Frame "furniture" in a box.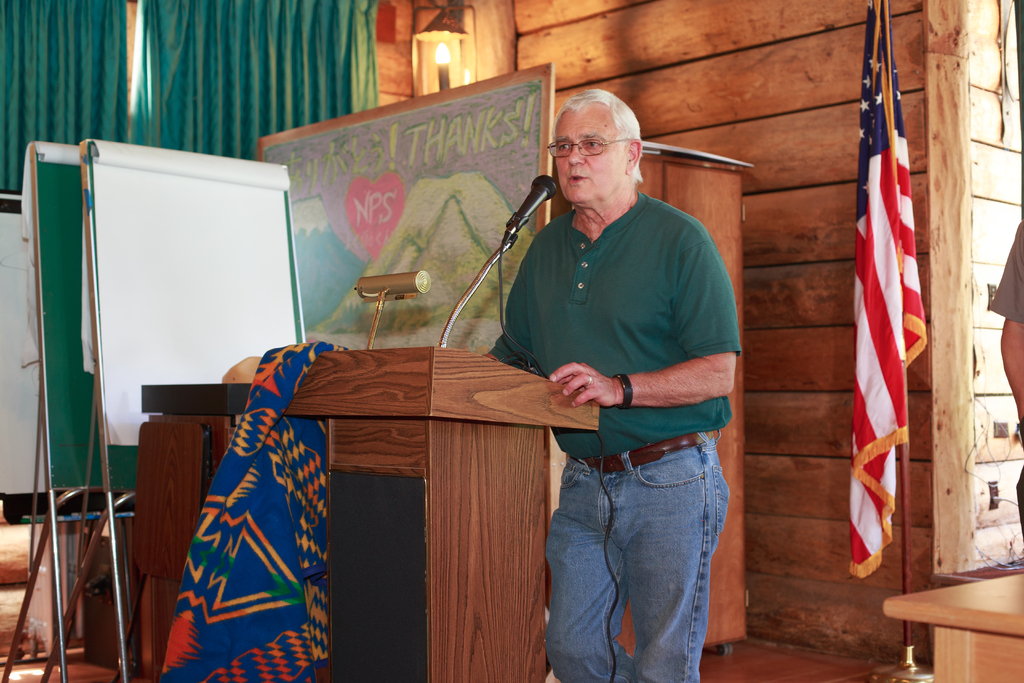
885,570,1023,682.
